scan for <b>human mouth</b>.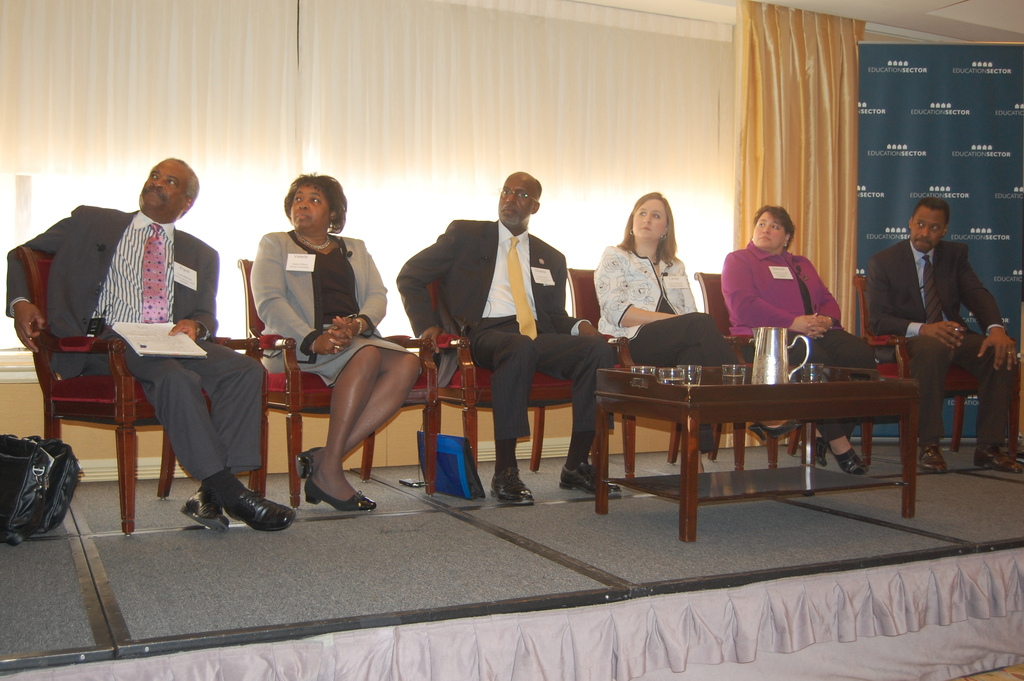
Scan result: detection(145, 192, 165, 199).
